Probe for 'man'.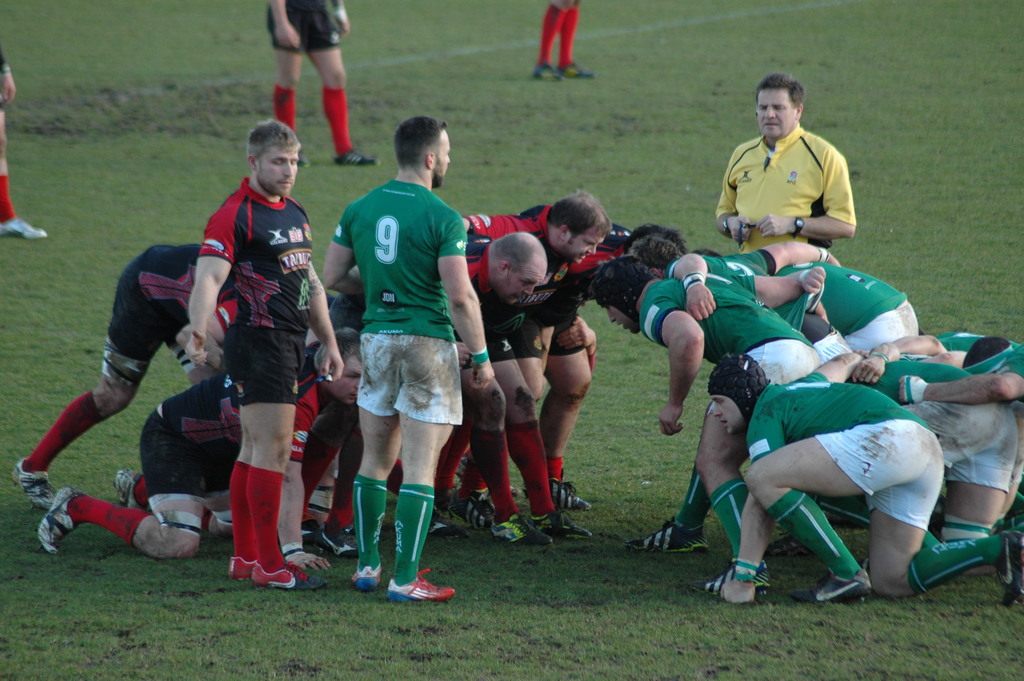
Probe result: 9, 238, 246, 514.
